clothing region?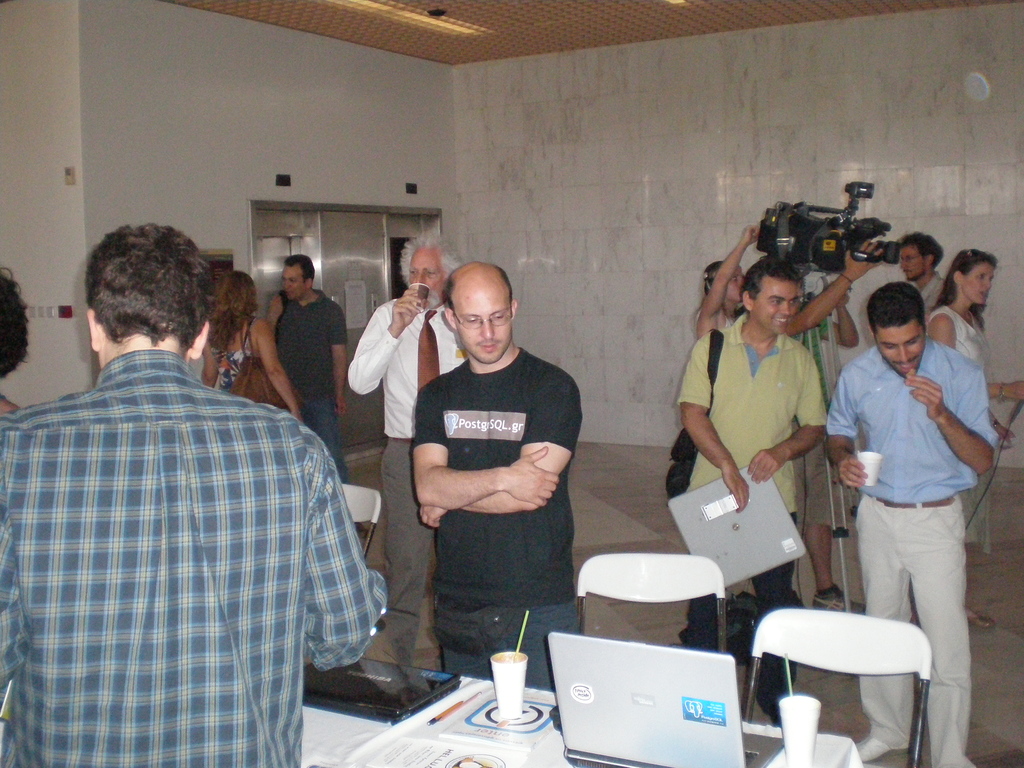
crop(927, 287, 1004, 413)
